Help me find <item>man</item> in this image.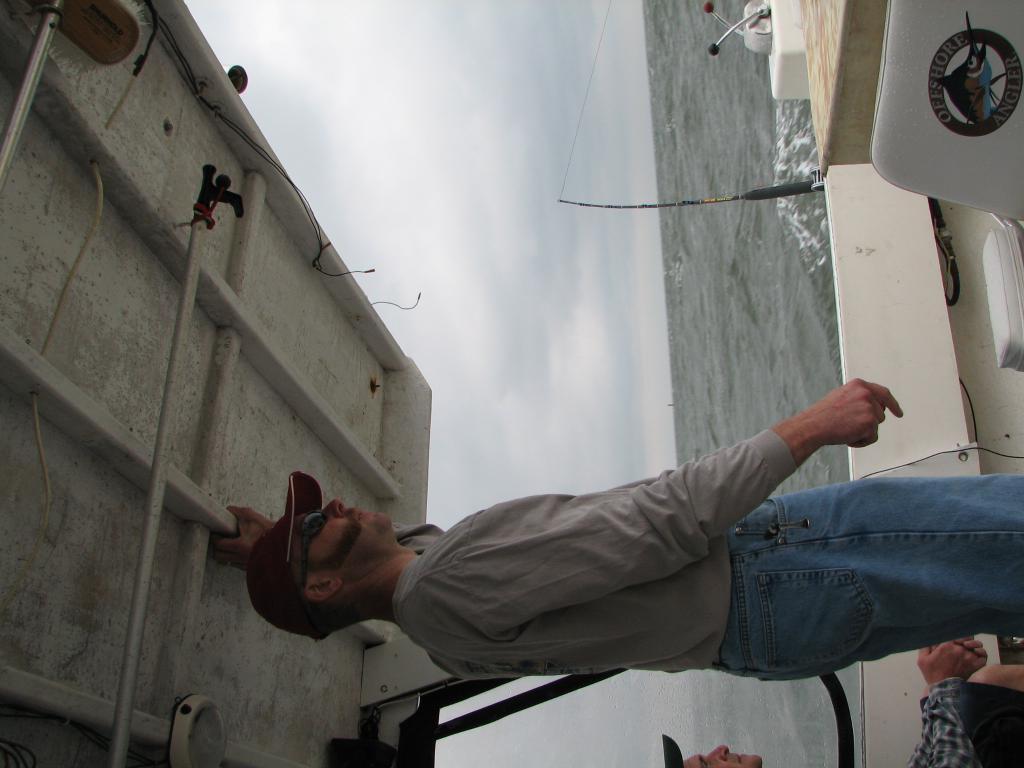
Found it: (x1=663, y1=637, x2=1023, y2=767).
